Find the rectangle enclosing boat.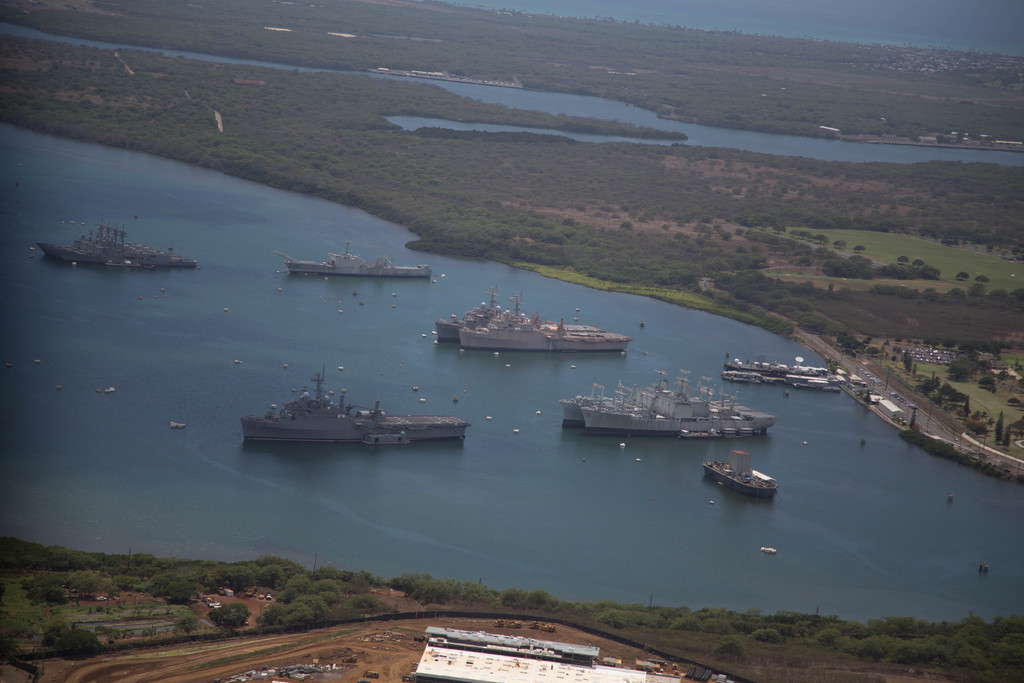
<box>637,460,639,463</box>.
